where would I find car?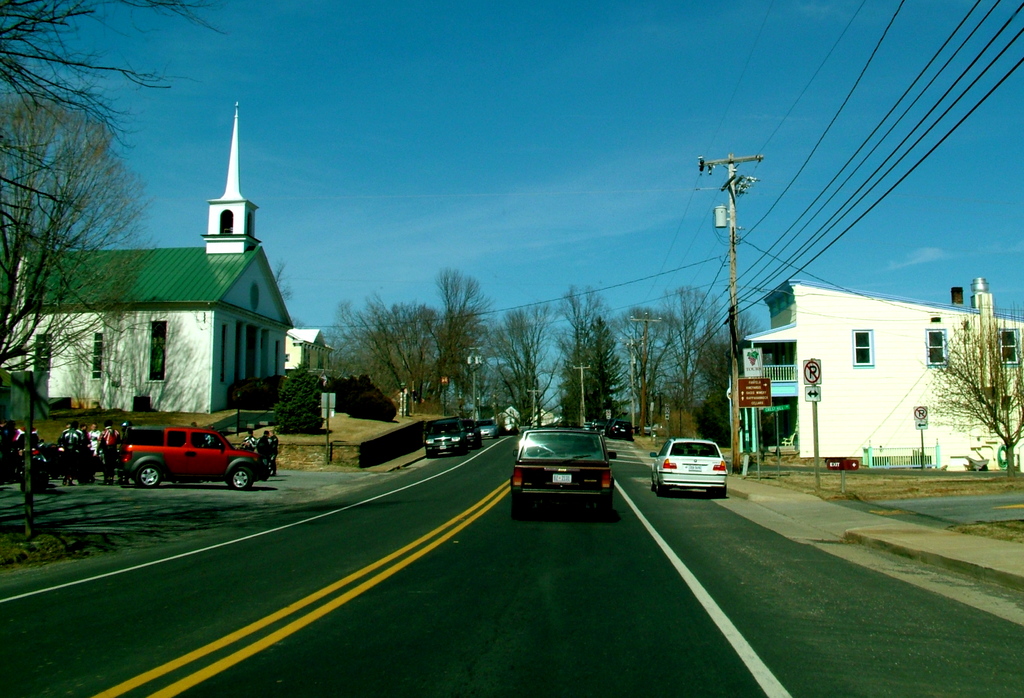
At (x1=508, y1=420, x2=625, y2=520).
